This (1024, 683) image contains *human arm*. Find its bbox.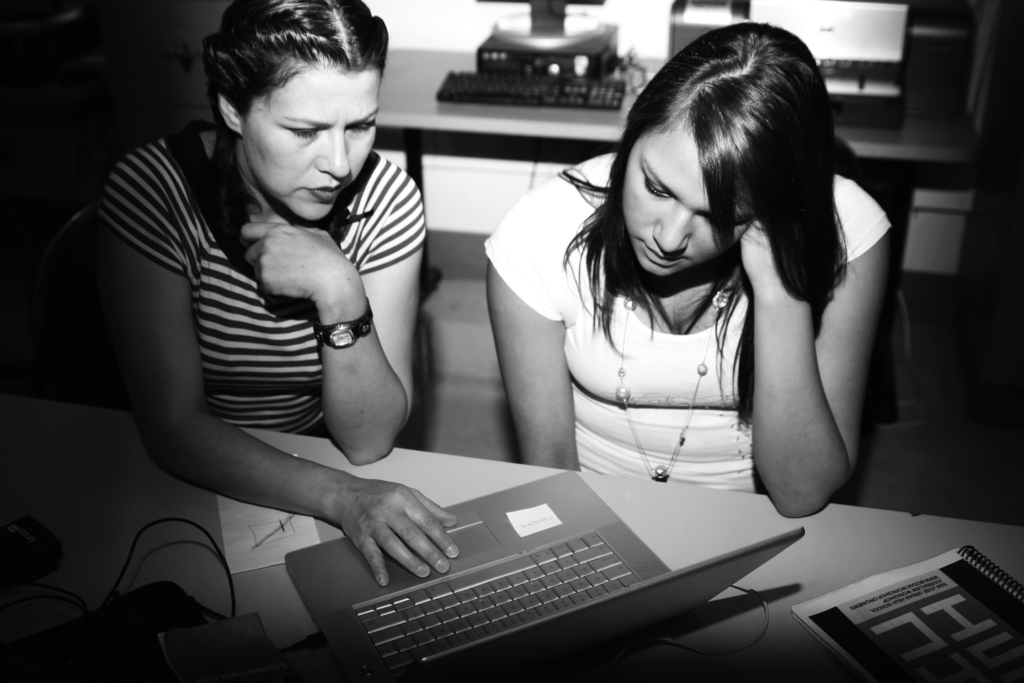
753 220 879 511.
